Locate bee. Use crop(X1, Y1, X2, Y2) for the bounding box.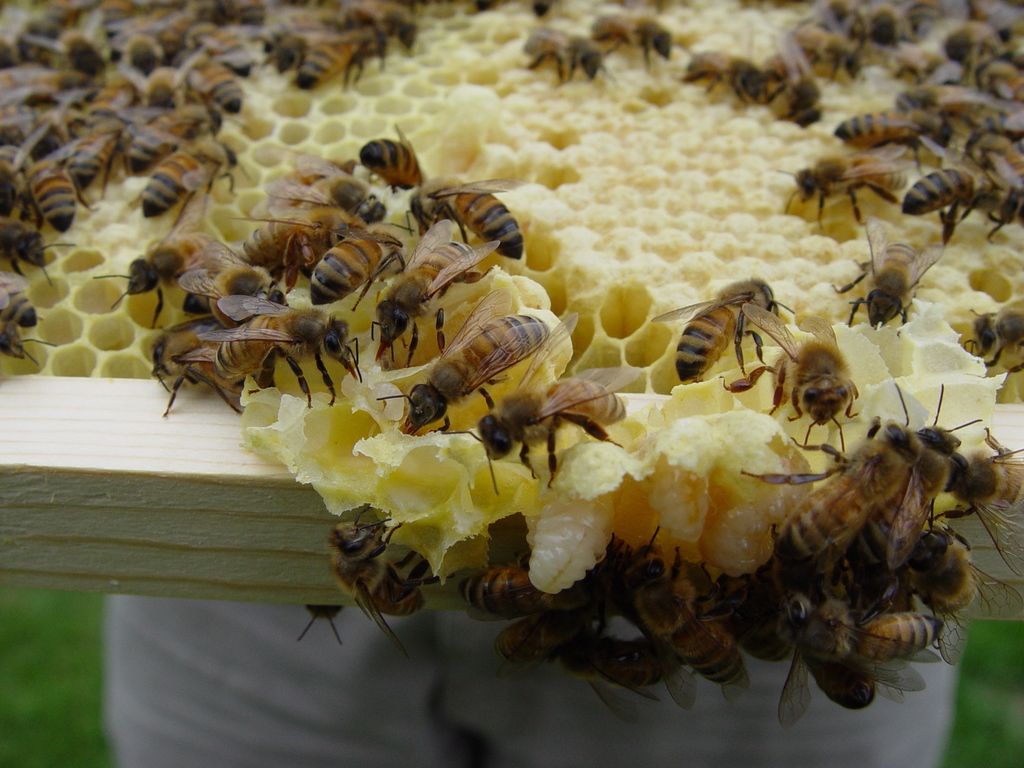
crop(694, 566, 794, 680).
